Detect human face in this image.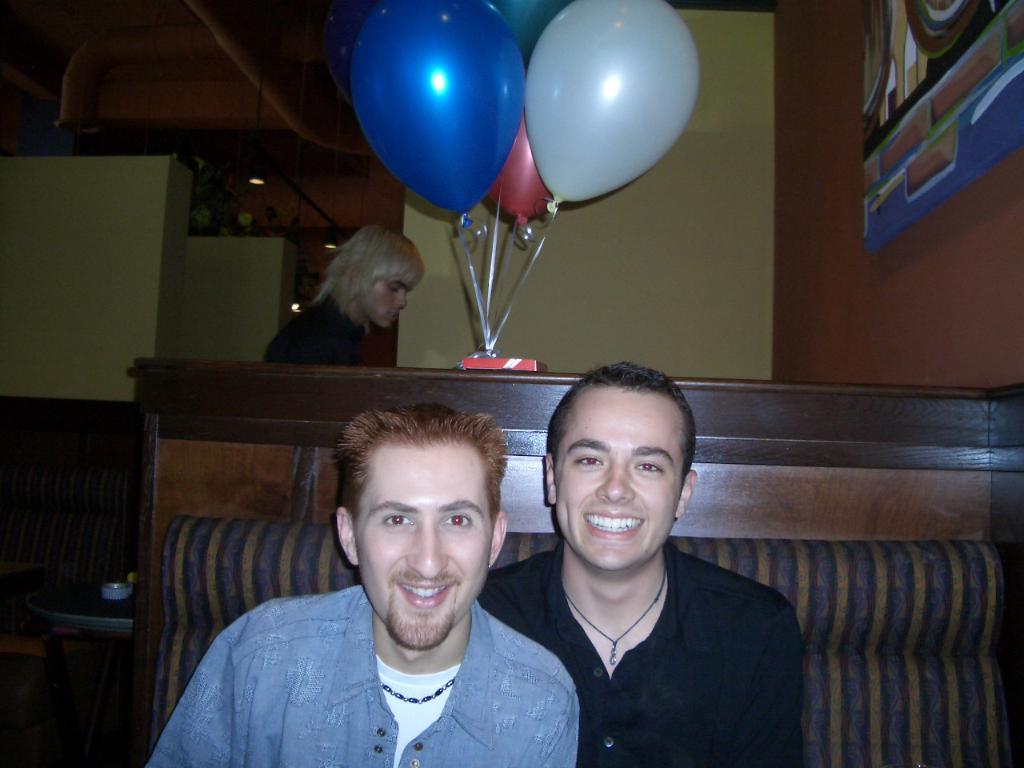
Detection: 354/442/489/646.
